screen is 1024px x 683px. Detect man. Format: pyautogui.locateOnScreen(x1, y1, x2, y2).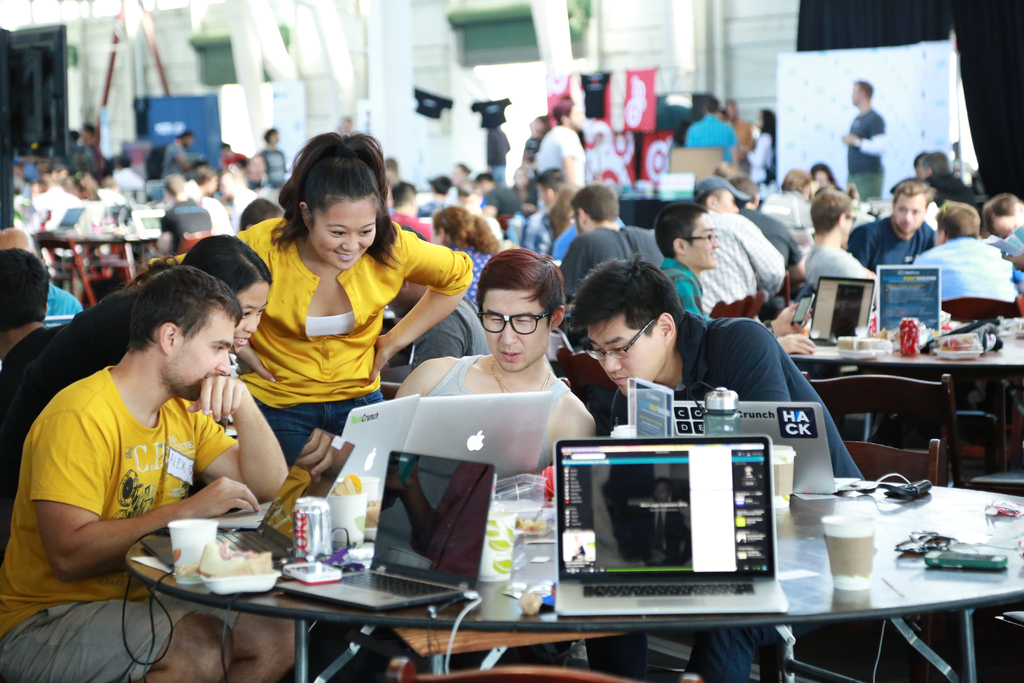
pyautogui.locateOnScreen(800, 181, 874, 304).
